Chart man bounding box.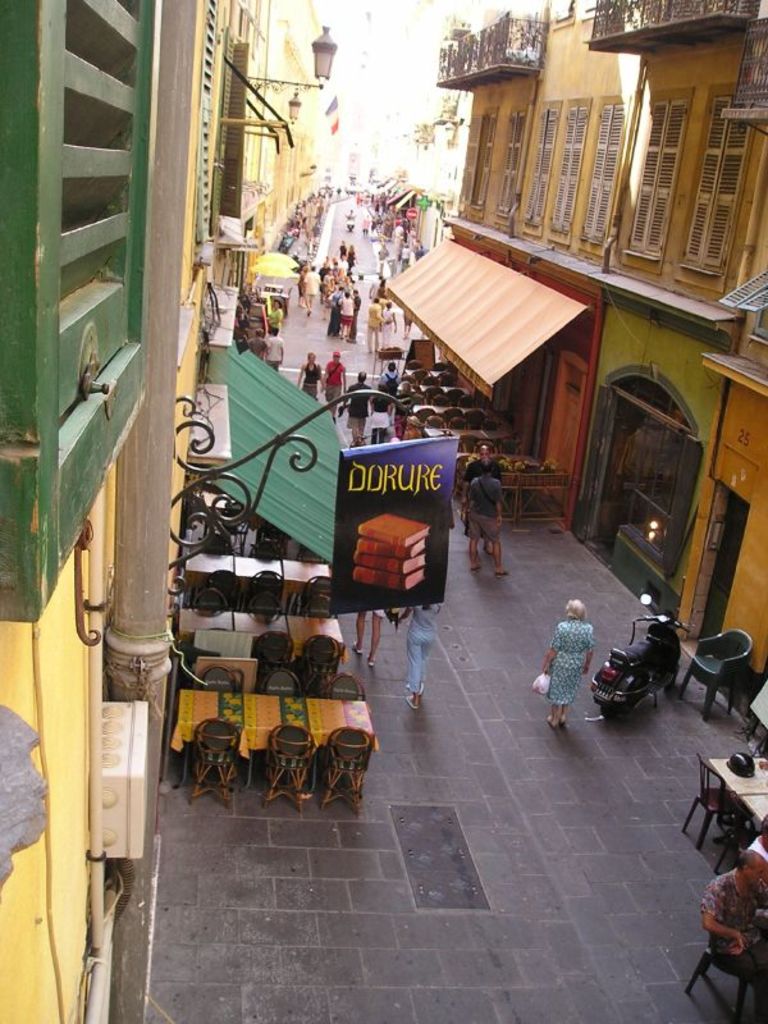
Charted: [x1=338, y1=289, x2=353, y2=344].
